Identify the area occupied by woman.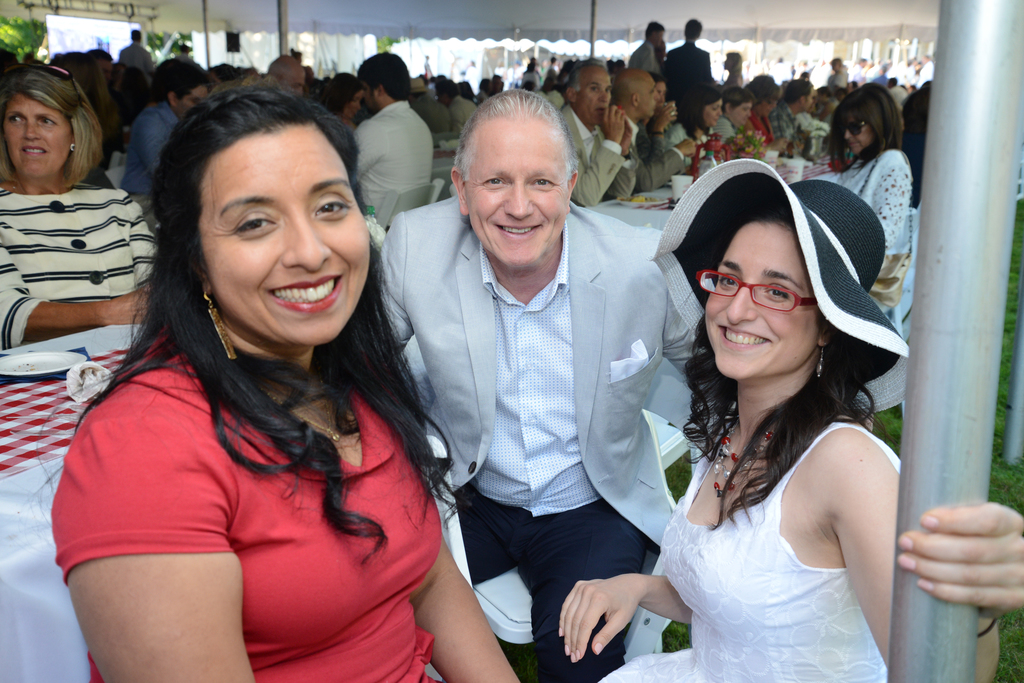
Area: x1=744, y1=76, x2=795, y2=154.
